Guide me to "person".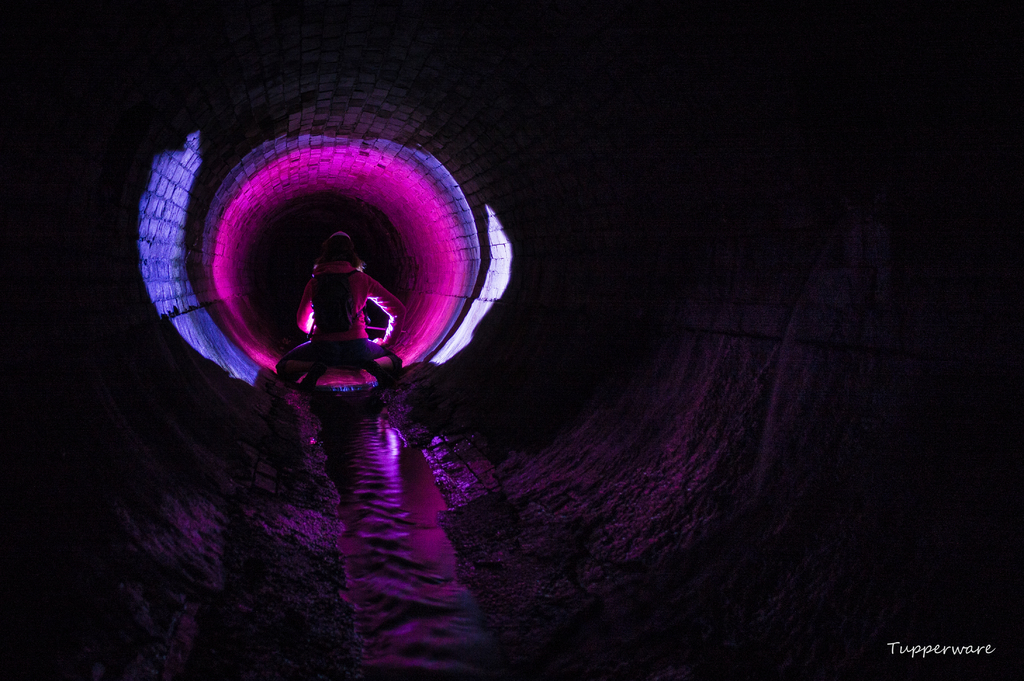
Guidance: box=[269, 227, 405, 394].
